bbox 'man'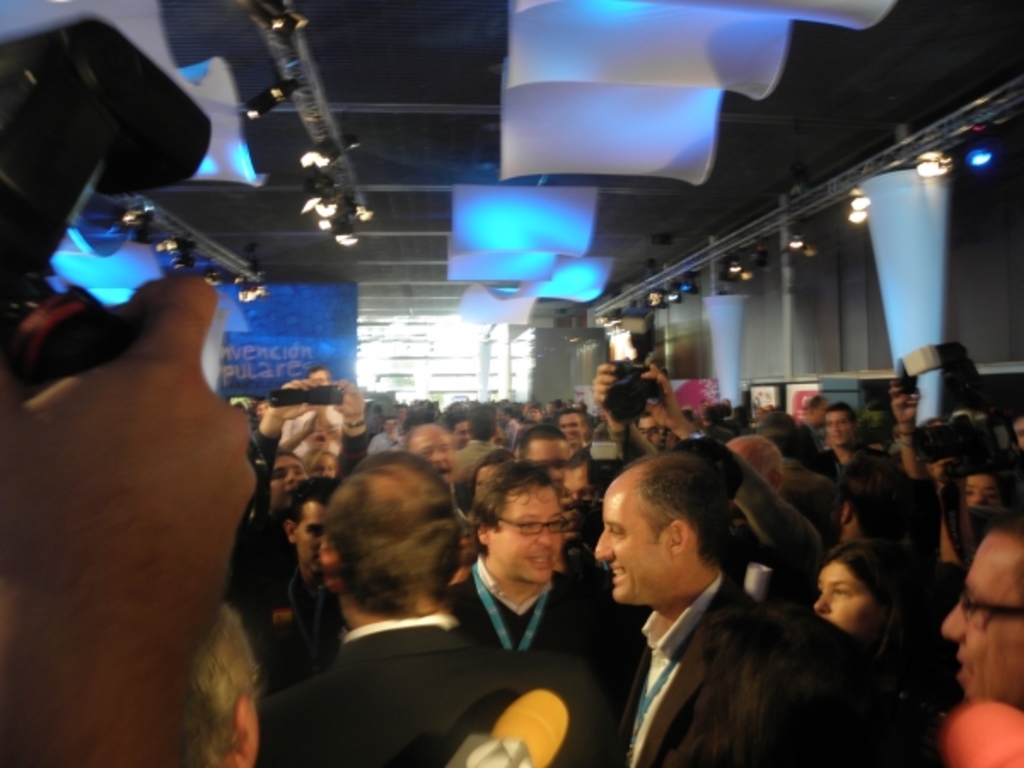
bbox(949, 517, 1022, 717)
